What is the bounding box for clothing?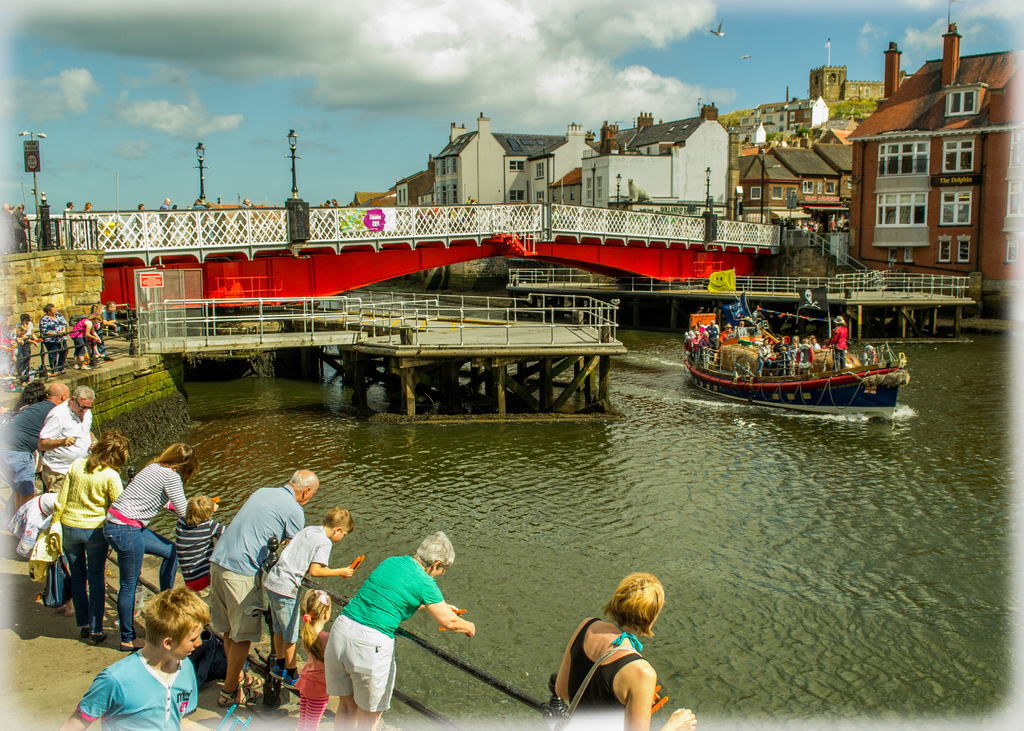
box=[294, 633, 330, 730].
